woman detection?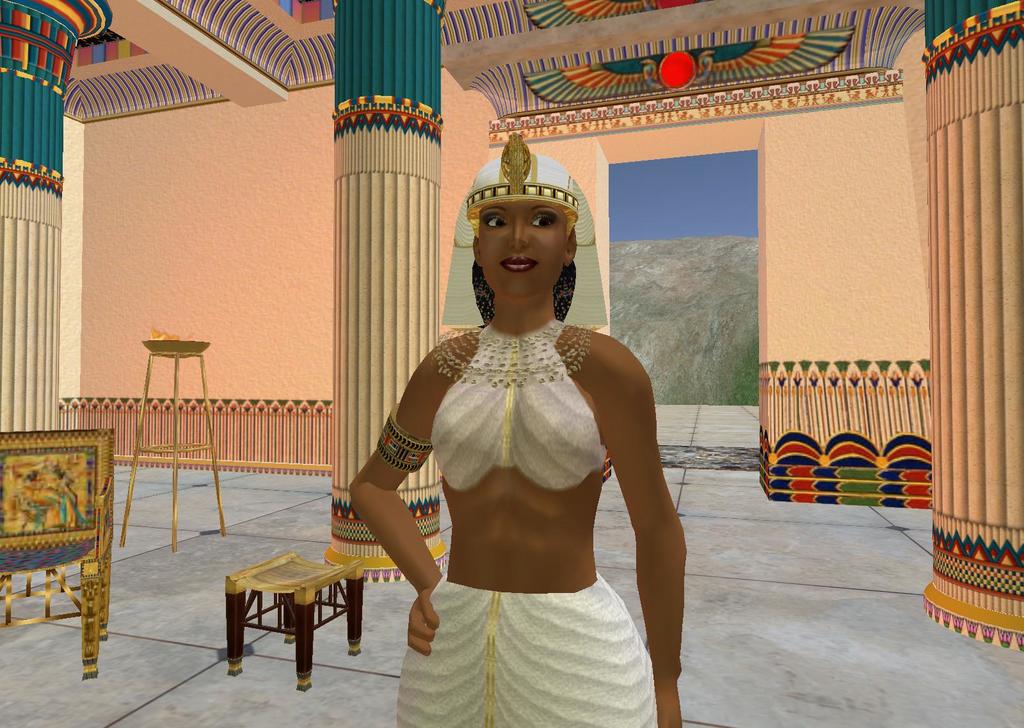
348/125/686/717
